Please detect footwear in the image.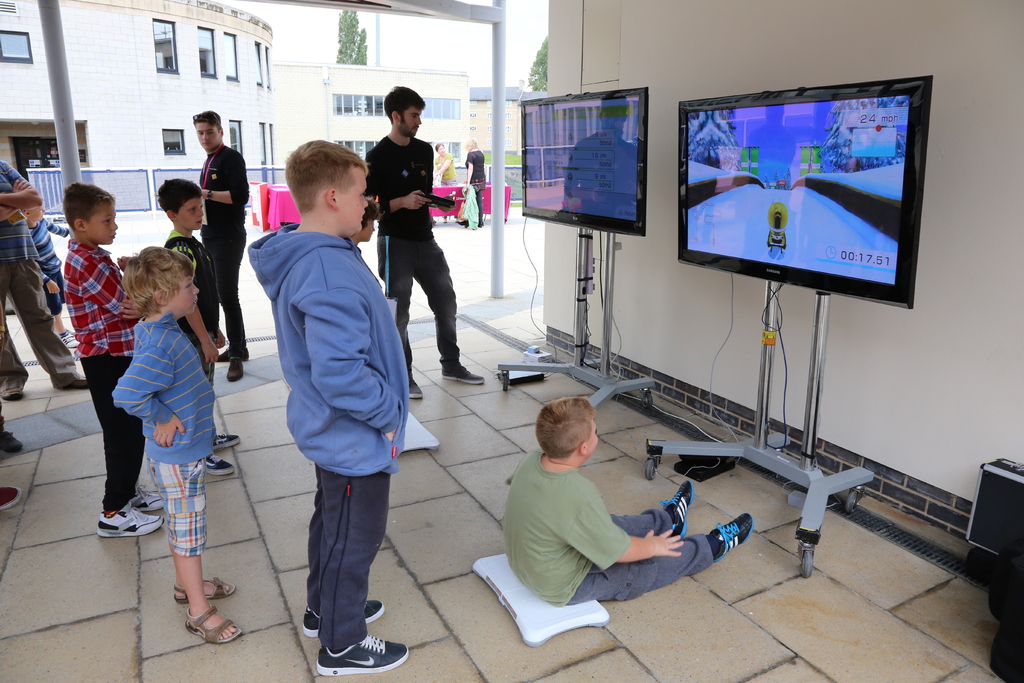
69, 373, 89, 391.
